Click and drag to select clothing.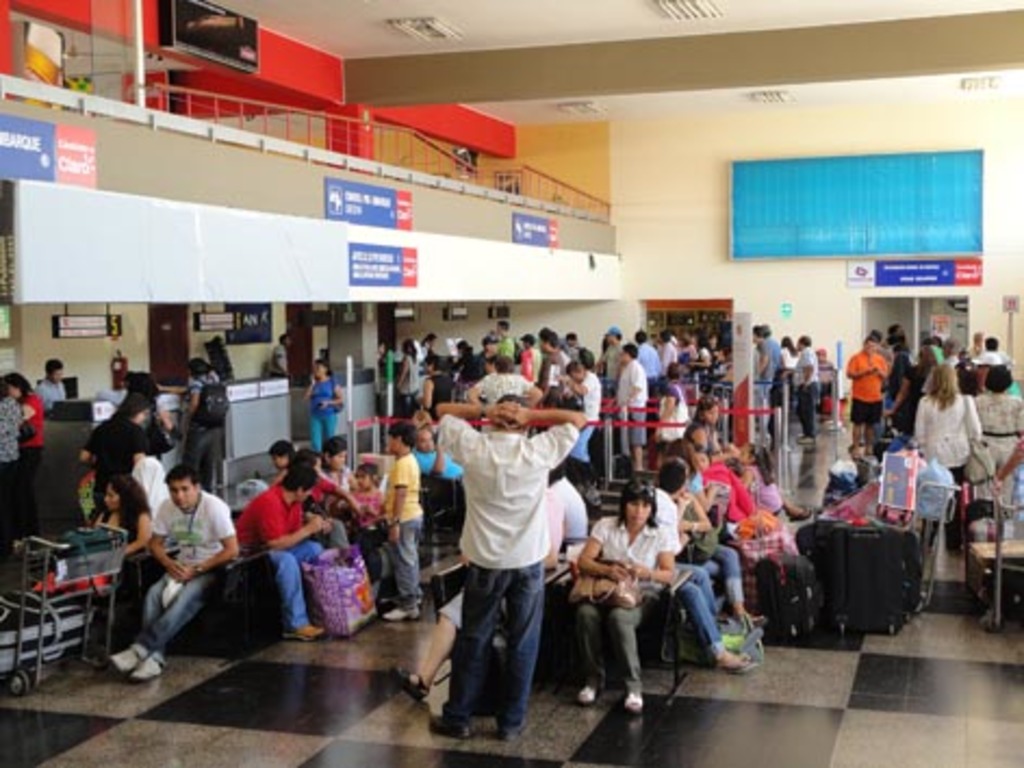
Selection: <box>677,425,725,460</box>.
